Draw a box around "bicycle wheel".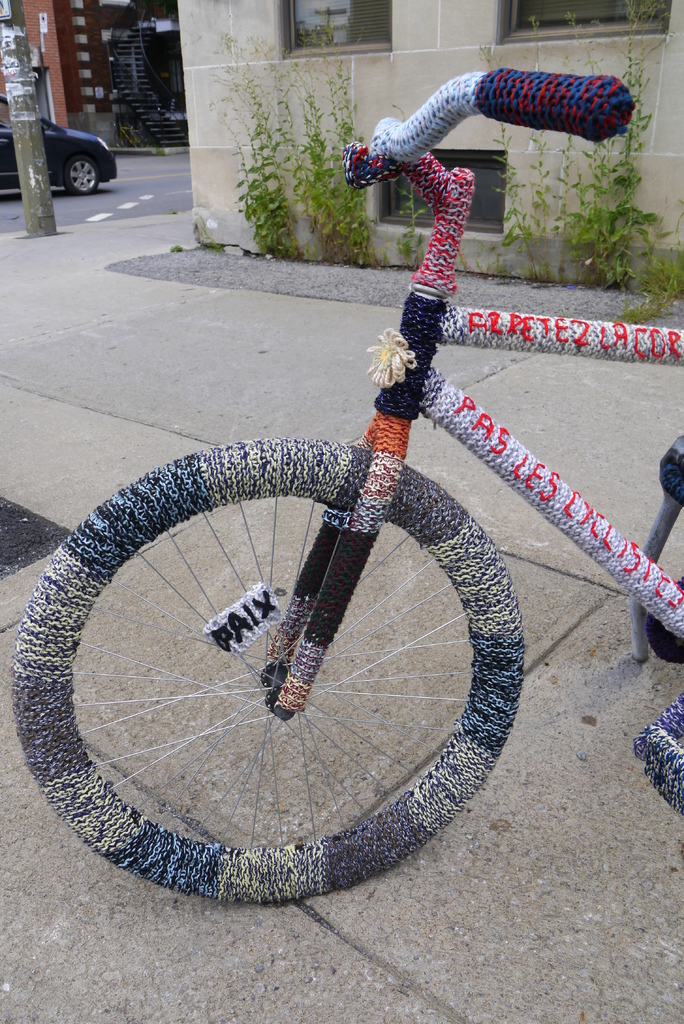
Rect(12, 436, 526, 904).
